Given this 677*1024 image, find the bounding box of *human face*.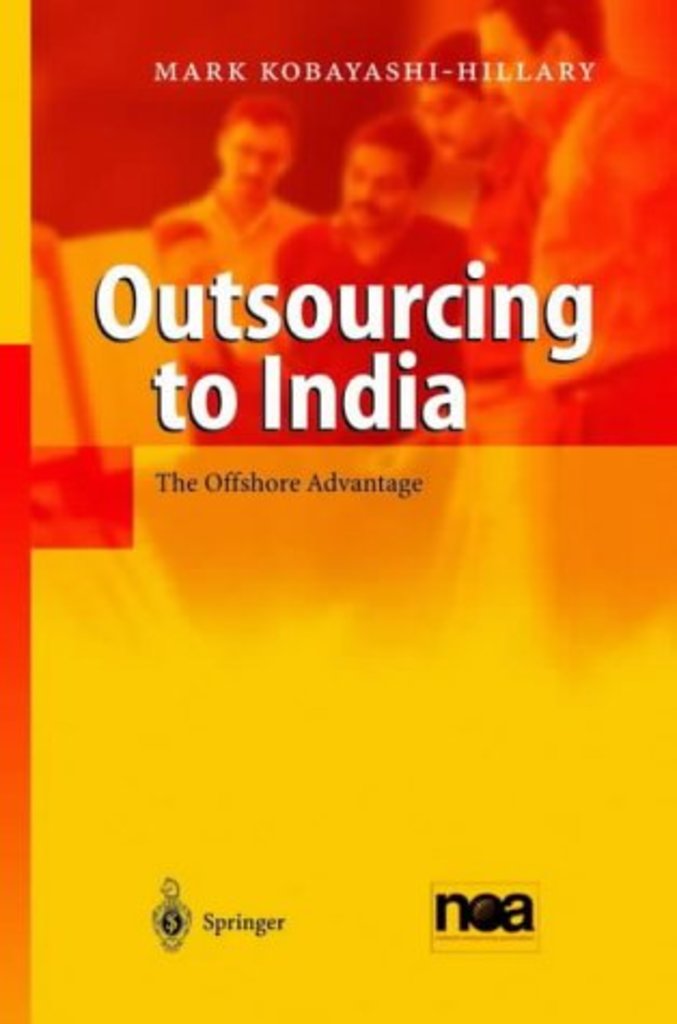
<bbox>414, 75, 487, 144</bbox>.
